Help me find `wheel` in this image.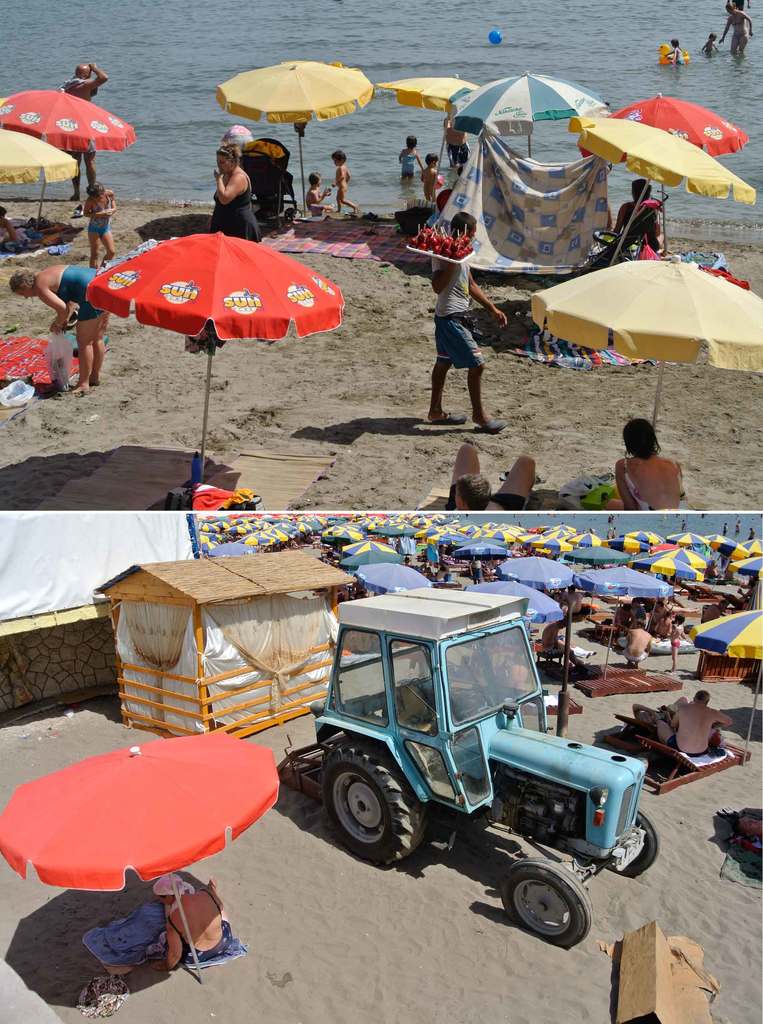
Found it: <region>307, 746, 438, 868</region>.
